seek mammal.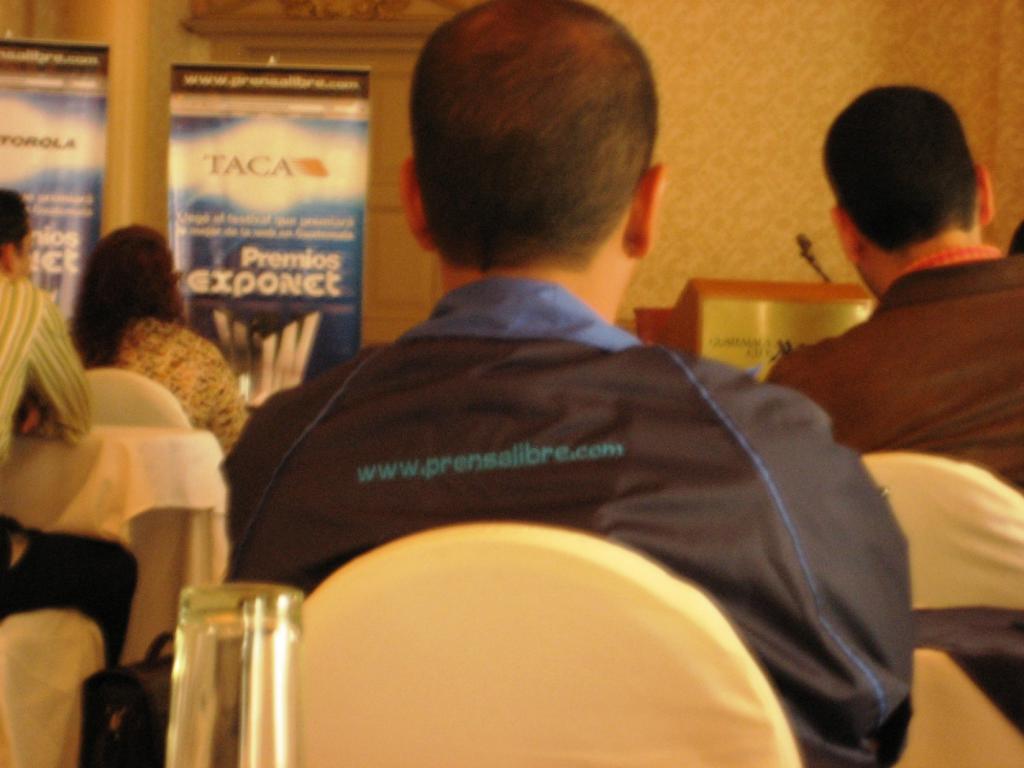
detection(741, 76, 1022, 614).
